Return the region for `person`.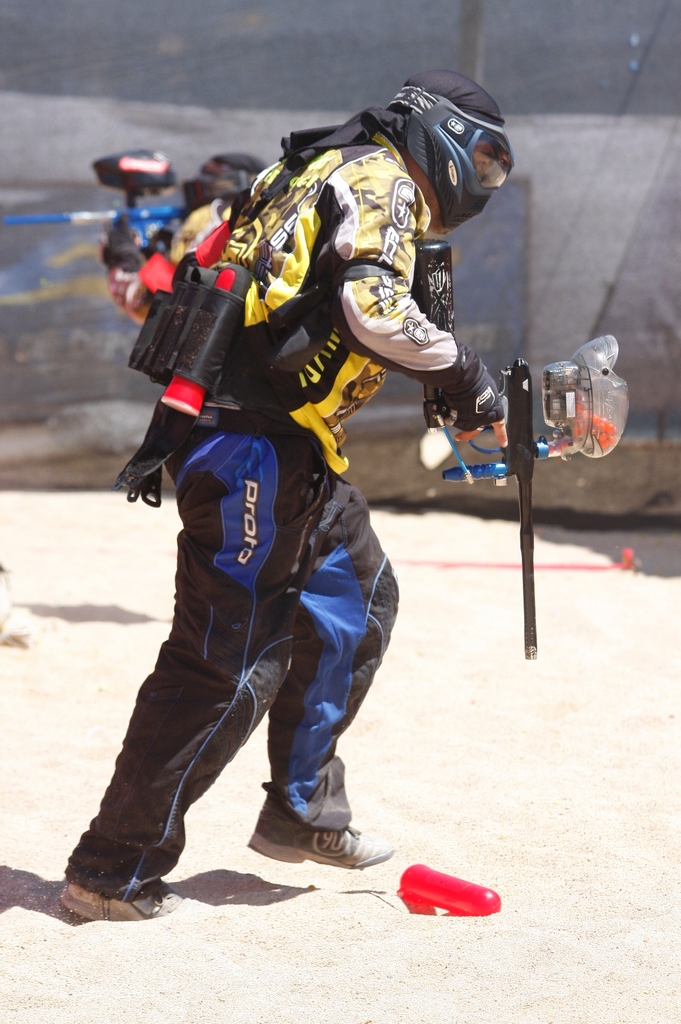
(x1=104, y1=147, x2=267, y2=328).
